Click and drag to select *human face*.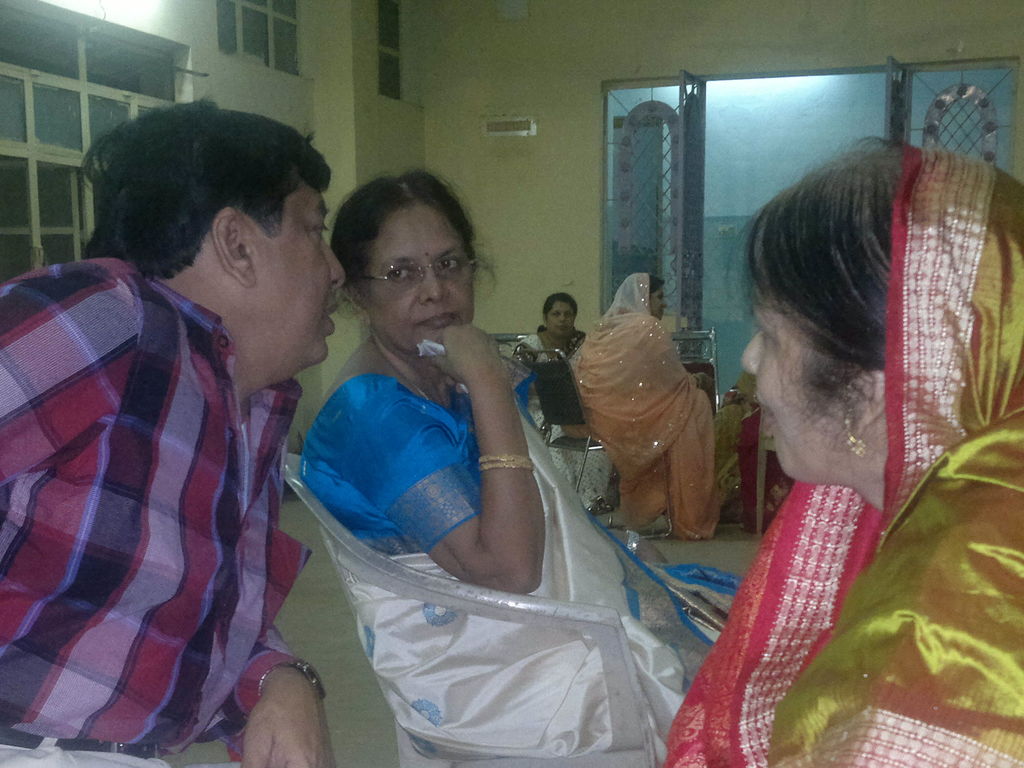
Selection: 259/184/347/364.
